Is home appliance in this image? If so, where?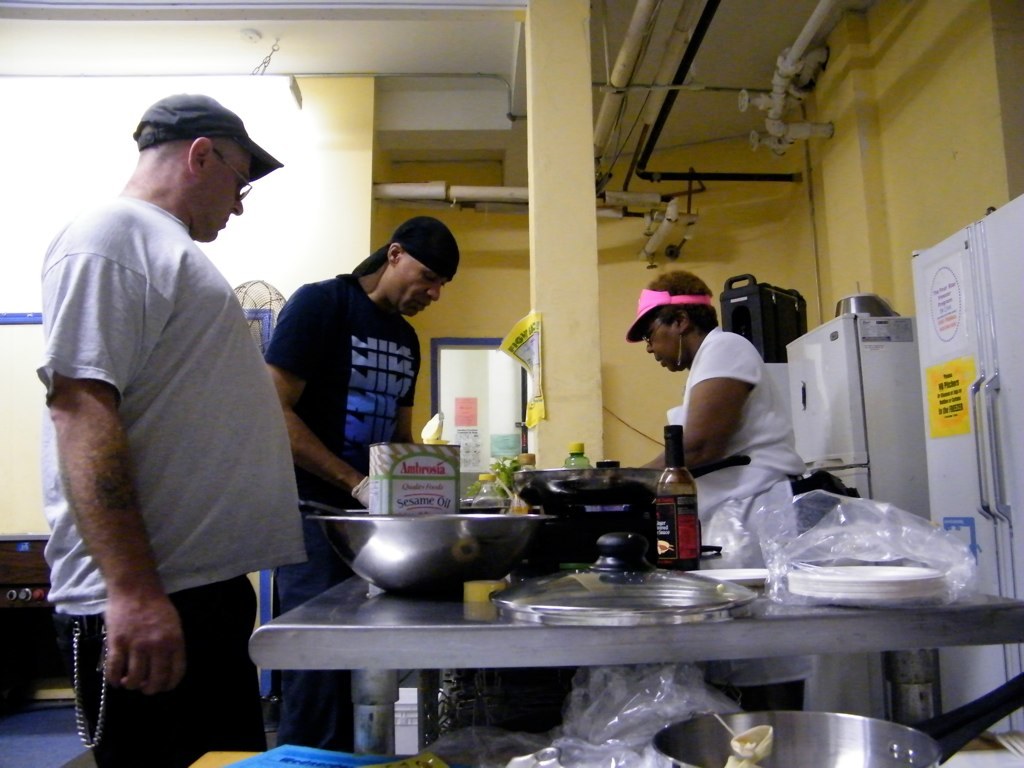
Yes, at {"x1": 896, "y1": 188, "x2": 1023, "y2": 738}.
